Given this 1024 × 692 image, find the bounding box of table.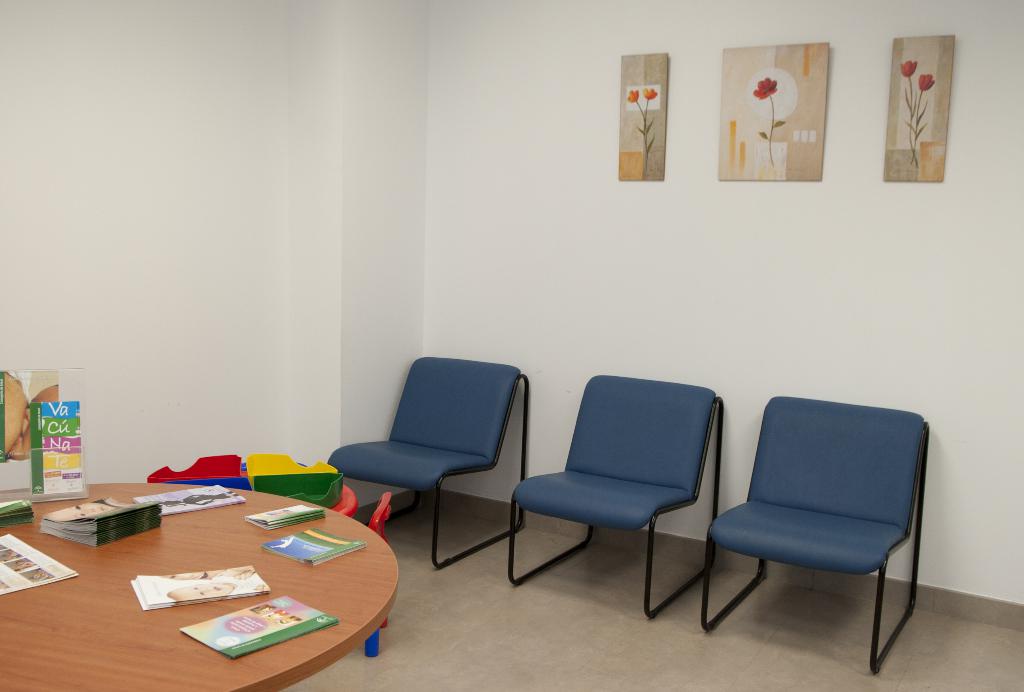
bbox(23, 454, 407, 691).
